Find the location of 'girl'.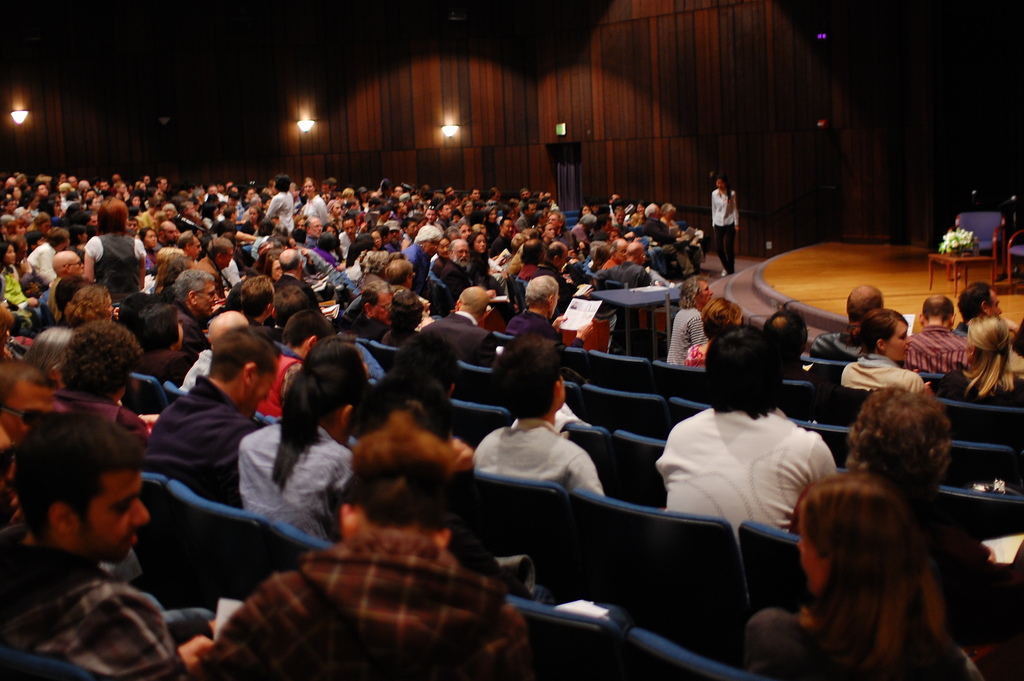
Location: <region>741, 480, 976, 680</region>.
